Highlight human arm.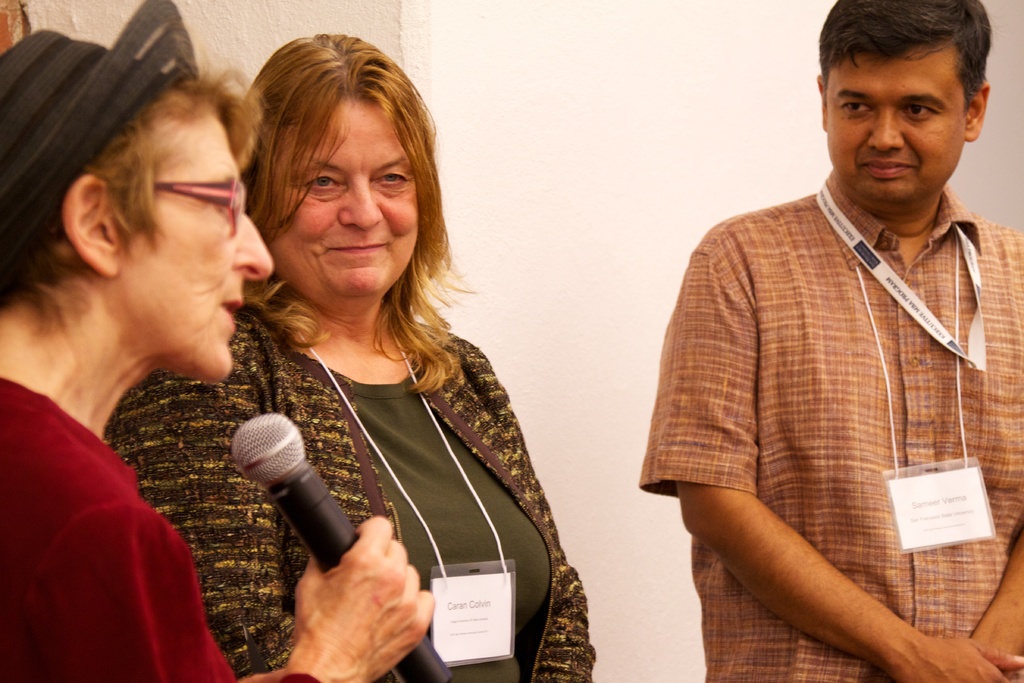
Highlighted region: bbox(666, 222, 1023, 682).
